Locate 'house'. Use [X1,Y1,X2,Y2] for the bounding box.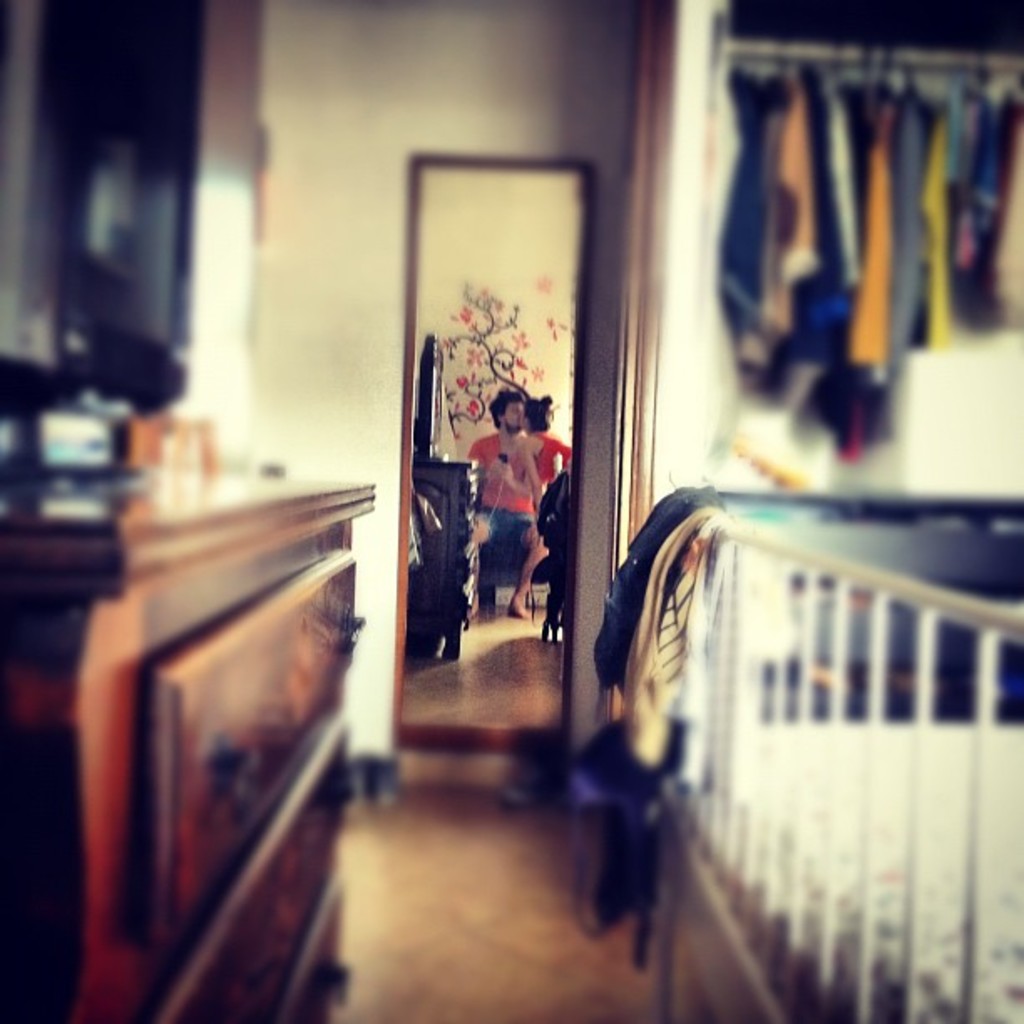
[18,0,1023,1012].
